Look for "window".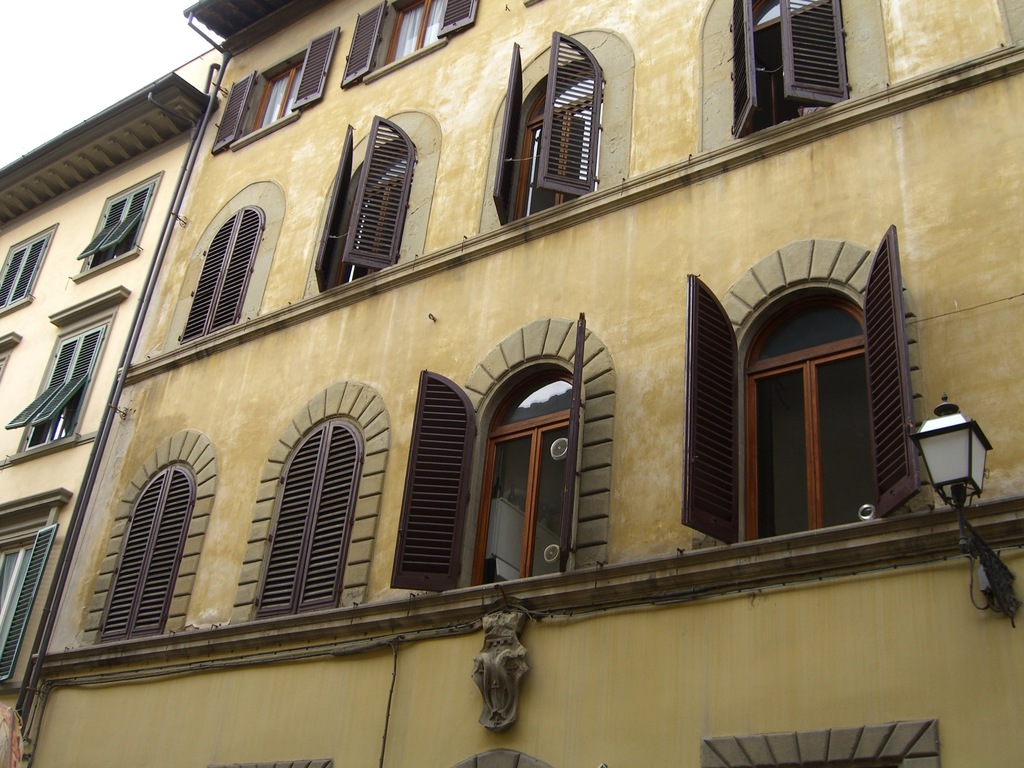
Found: rect(700, 0, 892, 156).
